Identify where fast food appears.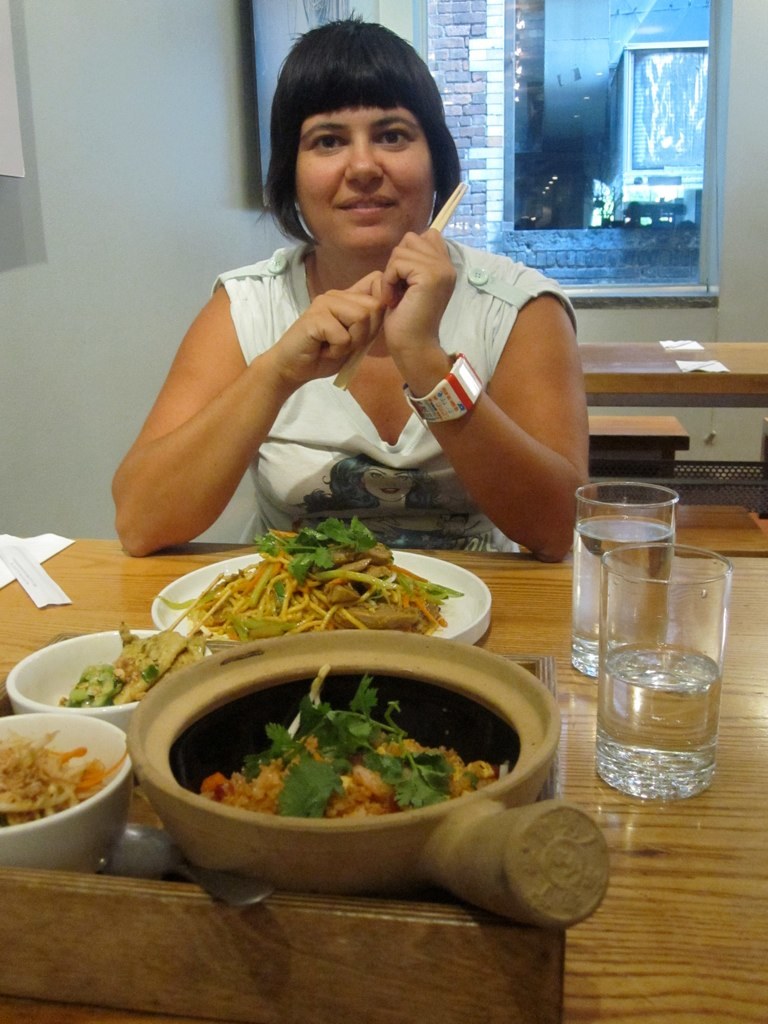
Appears at {"x1": 0, "y1": 713, "x2": 129, "y2": 833}.
